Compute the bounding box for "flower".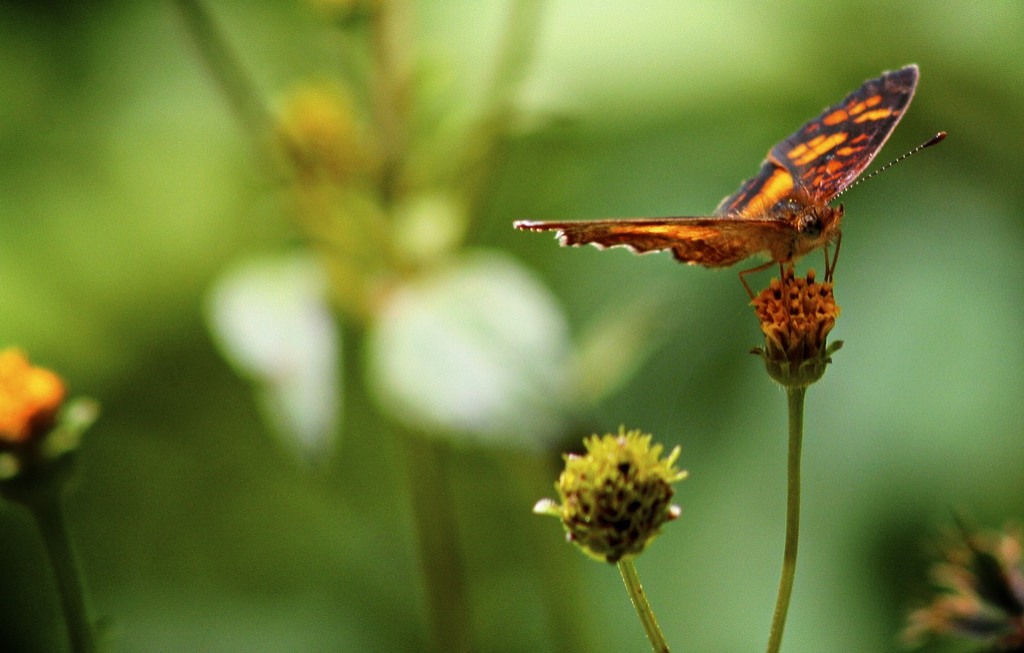
bbox(546, 414, 702, 578).
